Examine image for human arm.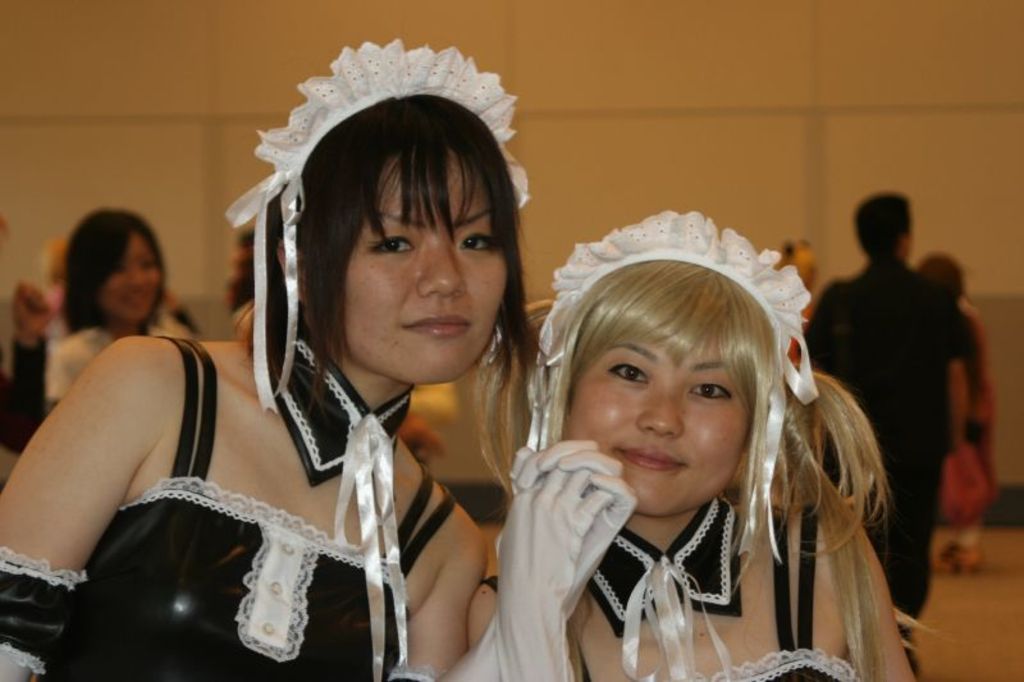
Examination result: bbox=[835, 494, 920, 681].
